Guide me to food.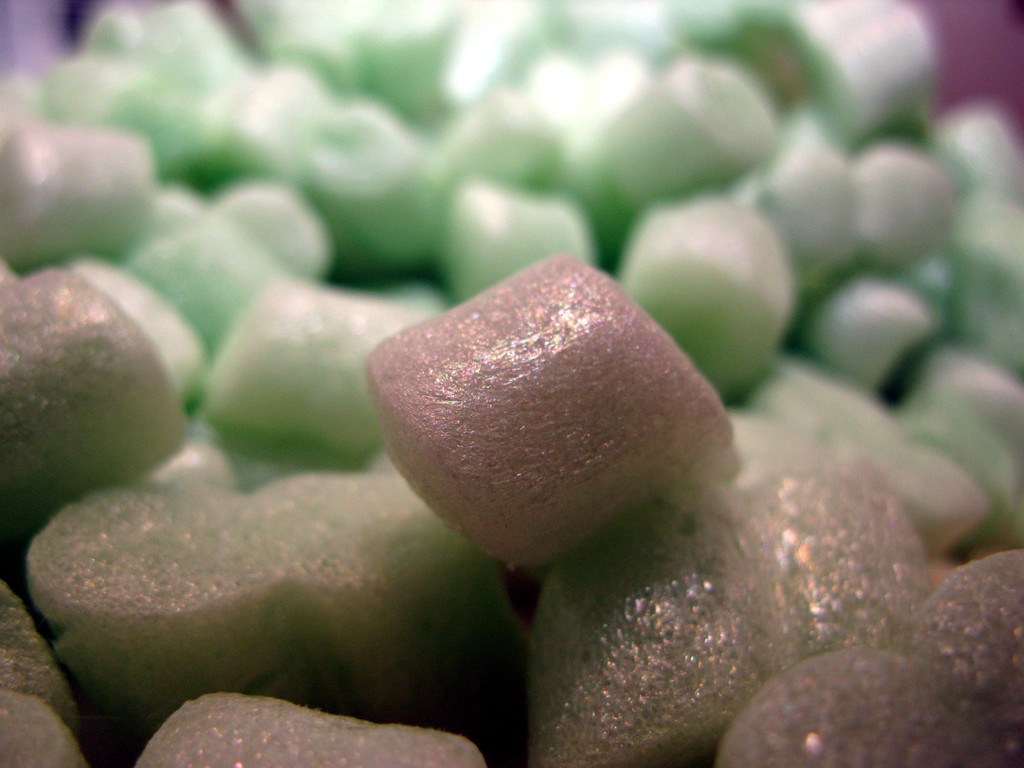
Guidance: bbox=[385, 270, 693, 561].
